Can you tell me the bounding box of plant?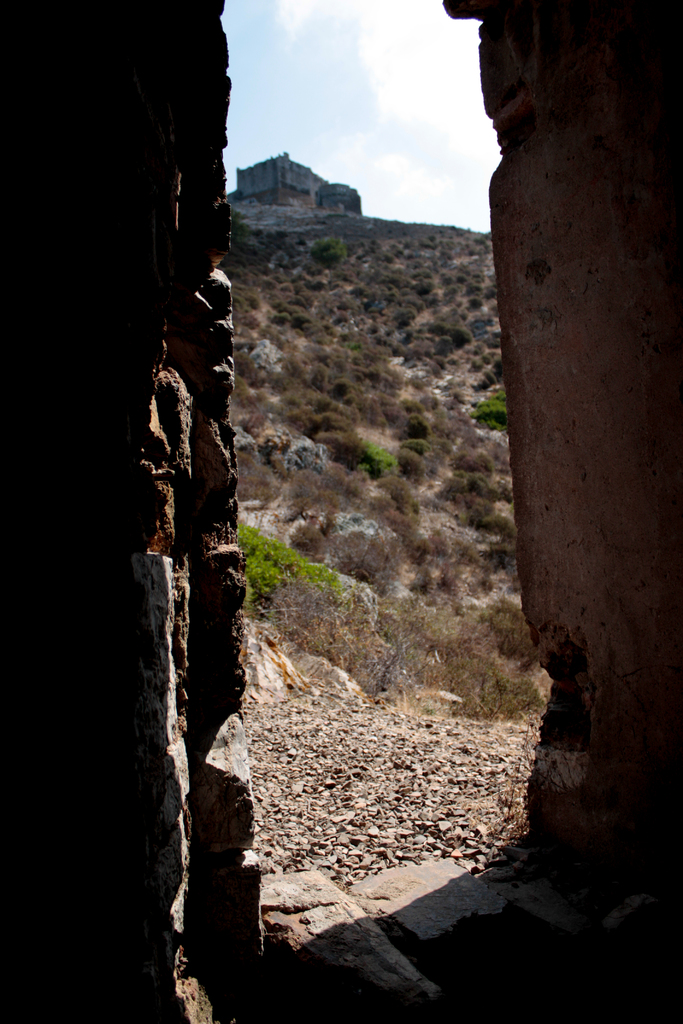
325:460:367:511.
